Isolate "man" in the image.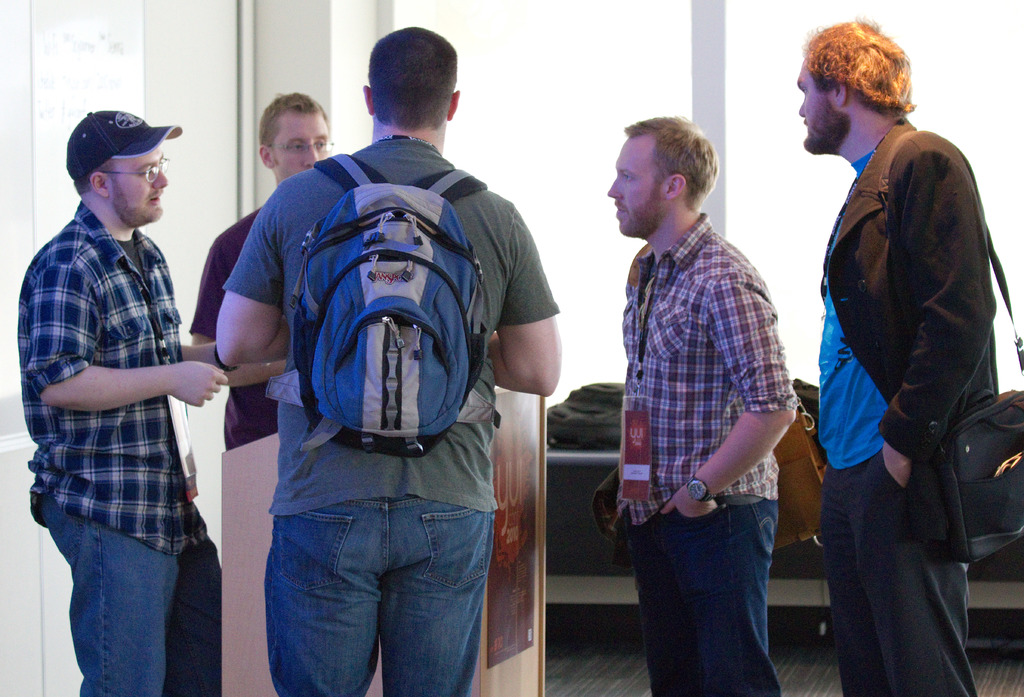
Isolated region: x1=779, y1=19, x2=1005, y2=692.
